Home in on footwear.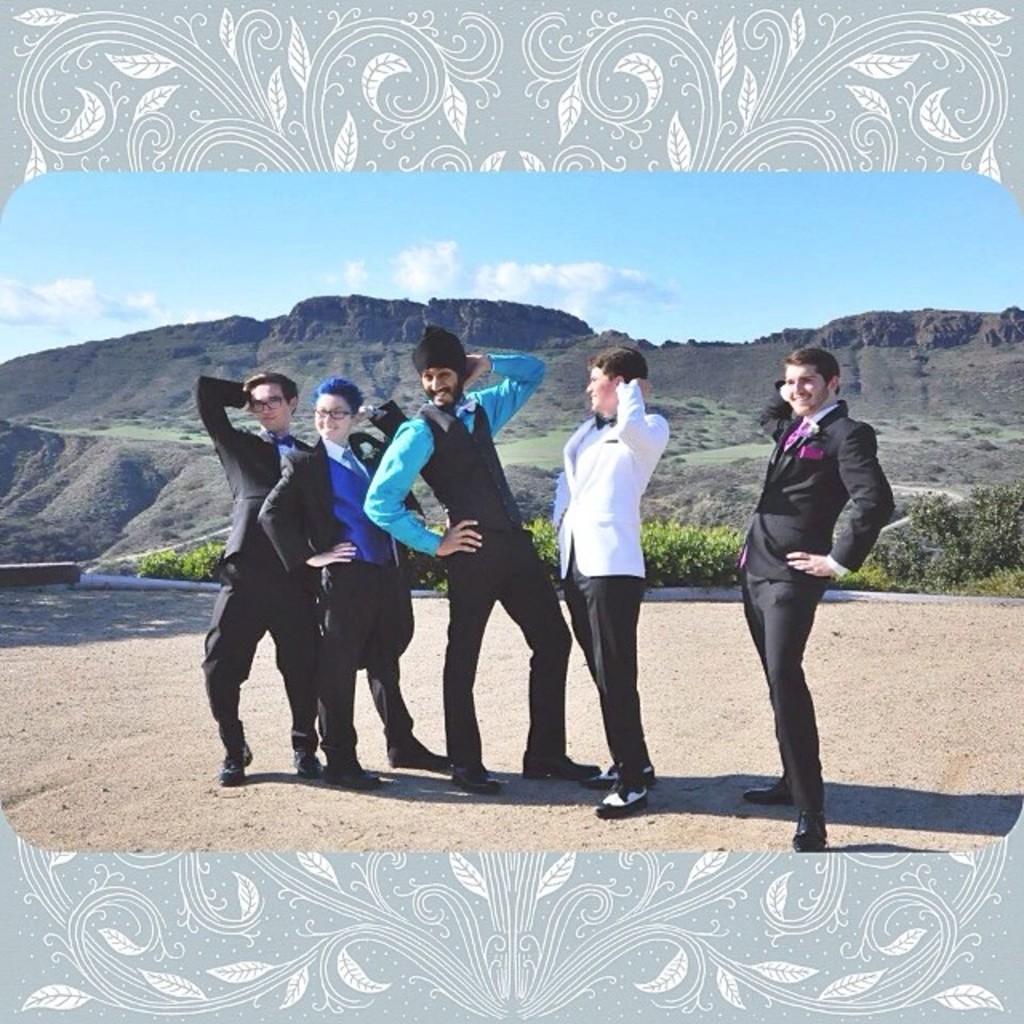
Homed in at detection(290, 746, 320, 779).
